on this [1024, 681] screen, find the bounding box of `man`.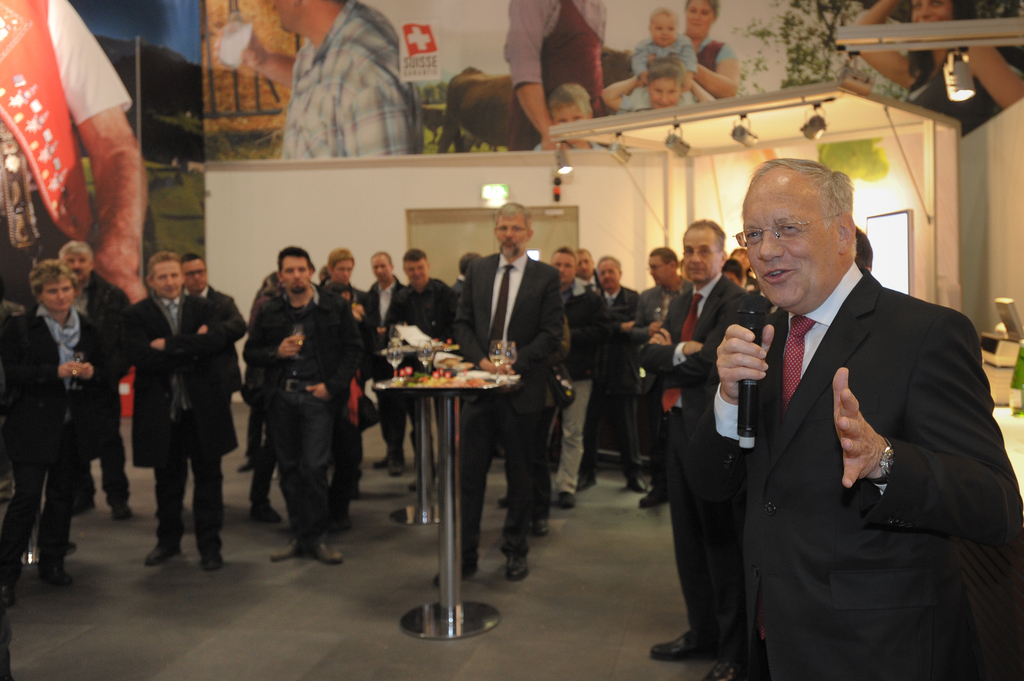
Bounding box: left=241, top=246, right=350, bottom=561.
